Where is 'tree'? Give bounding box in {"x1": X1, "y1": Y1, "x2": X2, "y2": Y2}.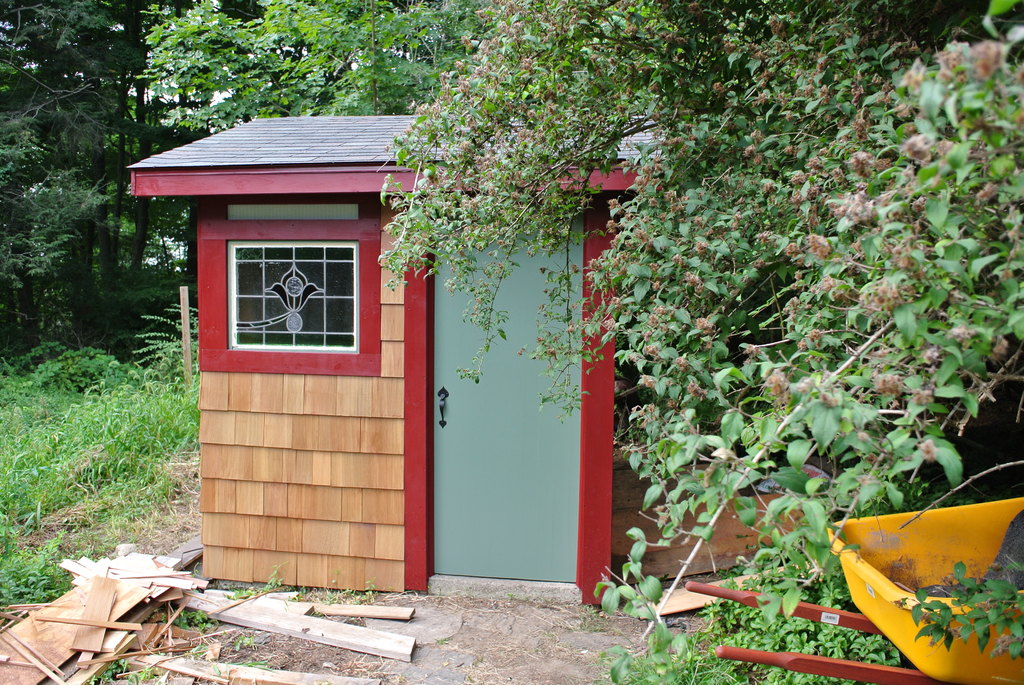
{"x1": 0, "y1": 0, "x2": 142, "y2": 331}.
